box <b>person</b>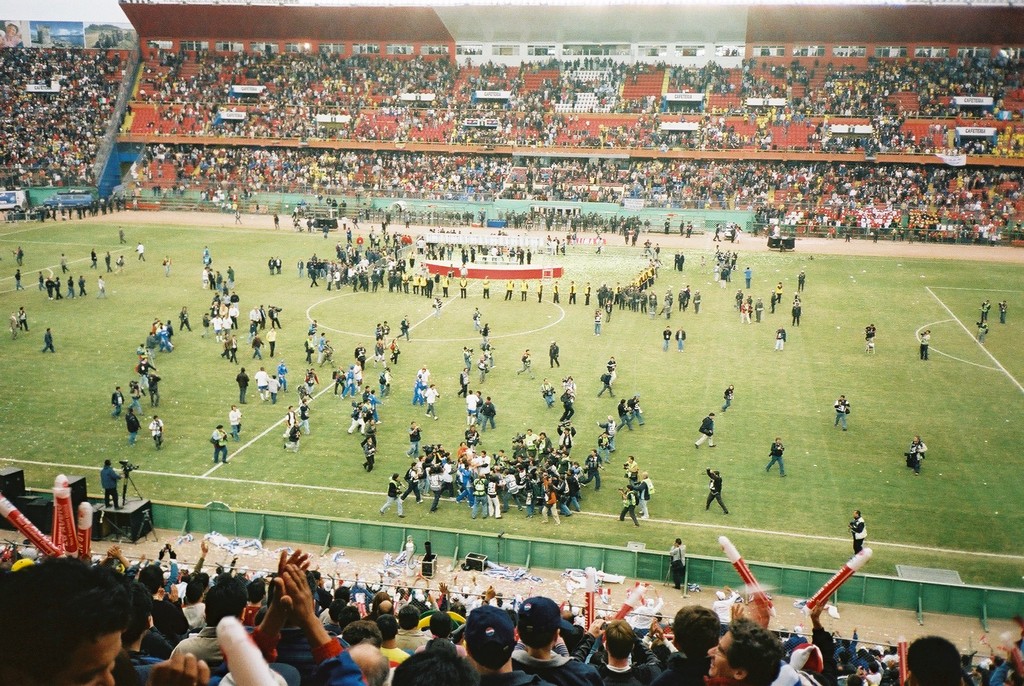
select_region(128, 409, 141, 450)
